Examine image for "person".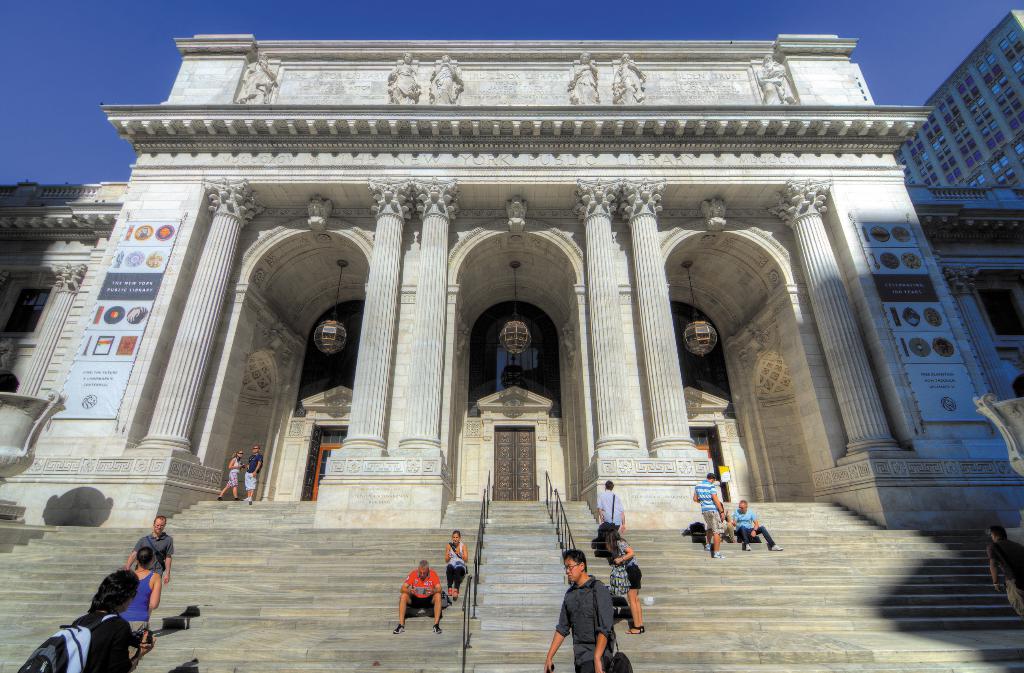
Examination result: (x1=692, y1=473, x2=727, y2=562).
